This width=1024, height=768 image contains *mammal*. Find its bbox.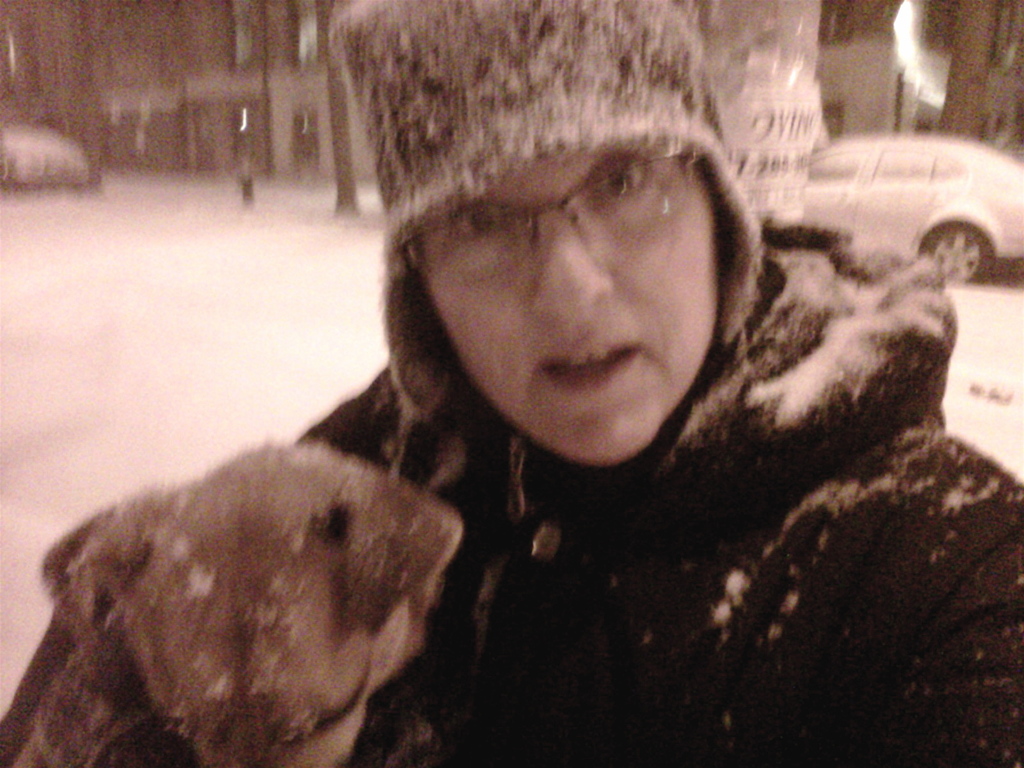
2,74,1023,675.
